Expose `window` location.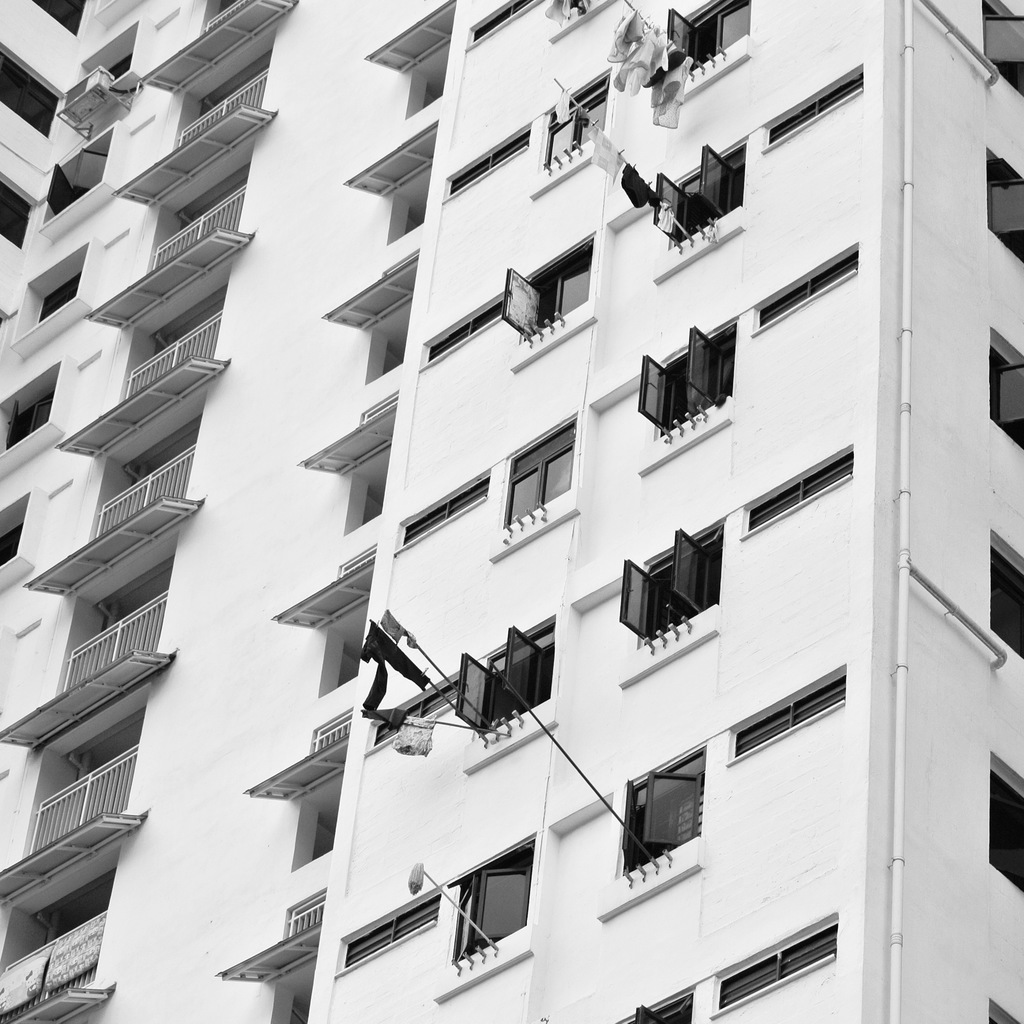
Exposed at left=438, top=852, right=548, bottom=976.
